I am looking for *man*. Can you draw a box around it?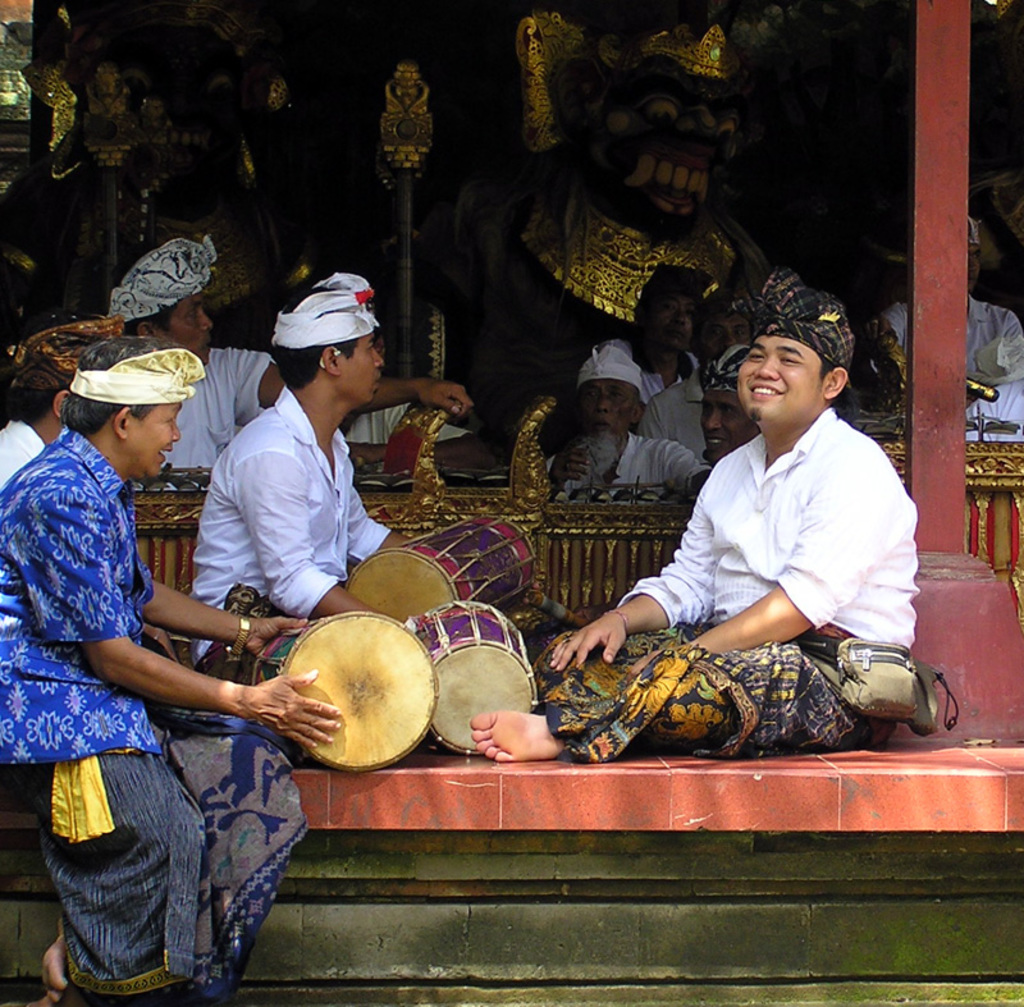
Sure, the bounding box is bbox=[0, 344, 344, 1006].
